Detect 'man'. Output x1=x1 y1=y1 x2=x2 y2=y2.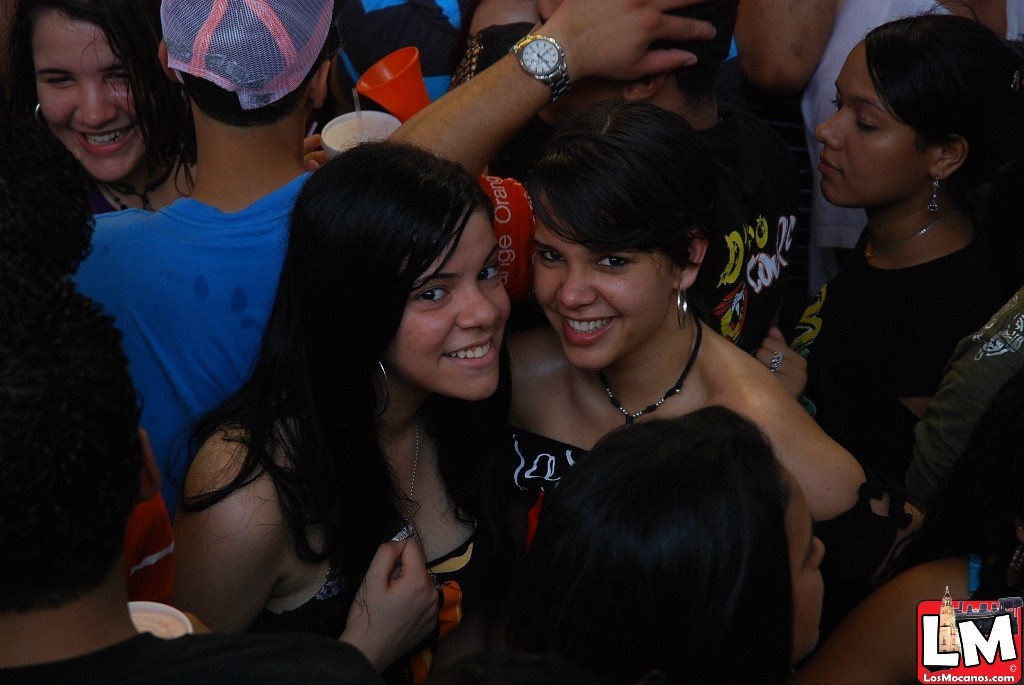
x1=372 y1=0 x2=812 y2=362.
